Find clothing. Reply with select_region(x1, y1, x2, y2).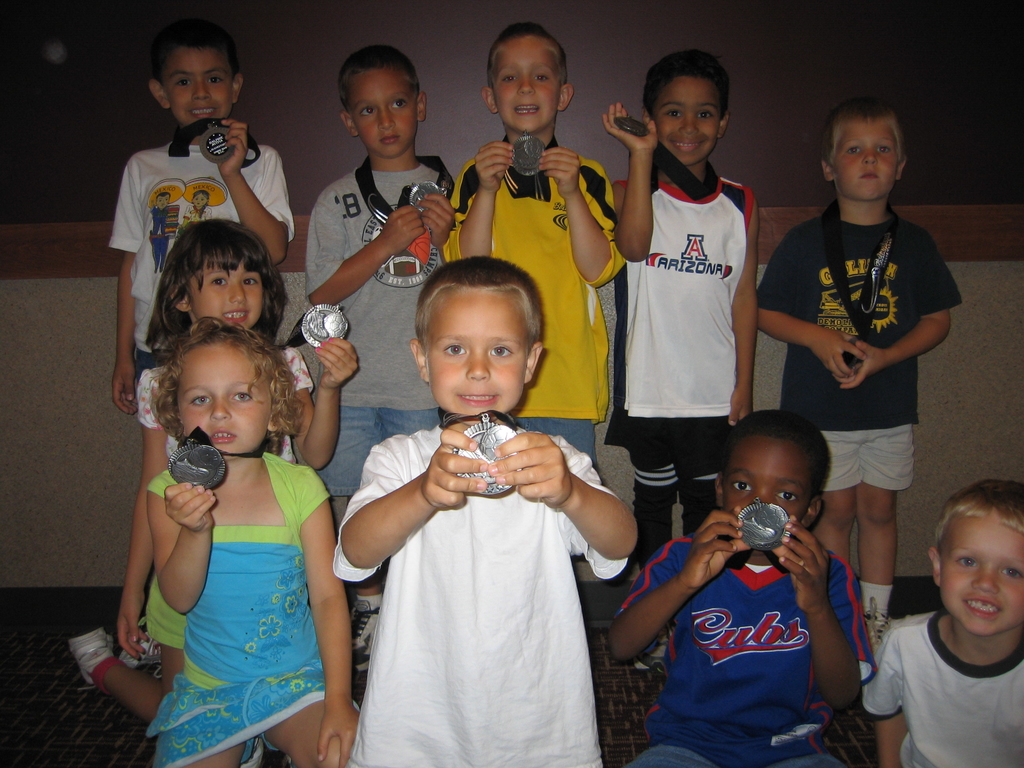
select_region(858, 609, 1023, 767).
